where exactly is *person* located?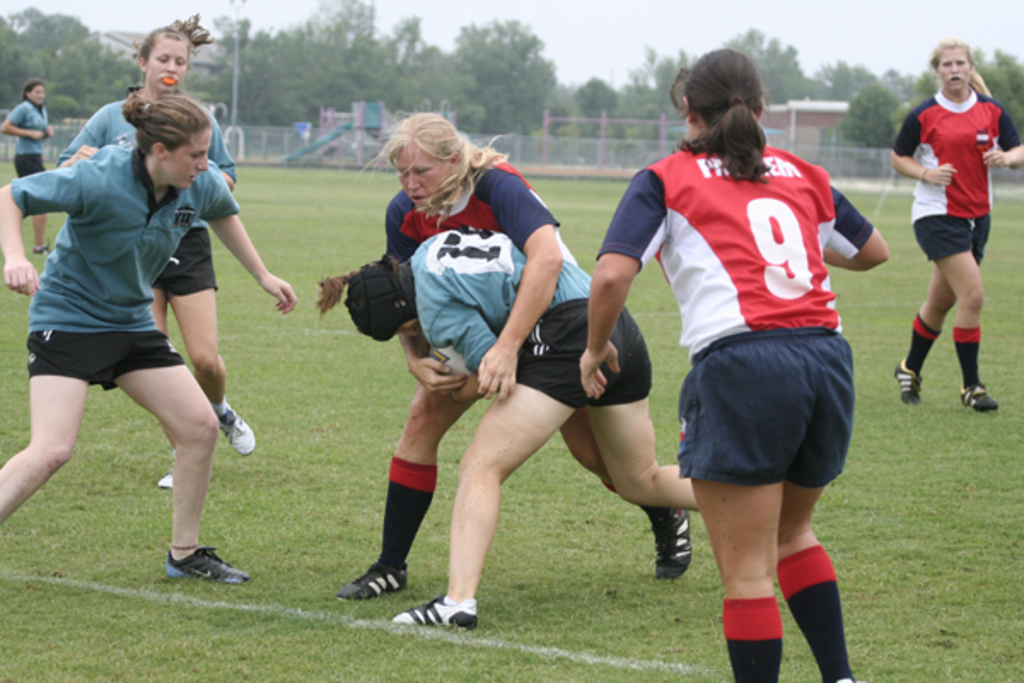
Its bounding box is l=335, t=116, r=693, b=601.
